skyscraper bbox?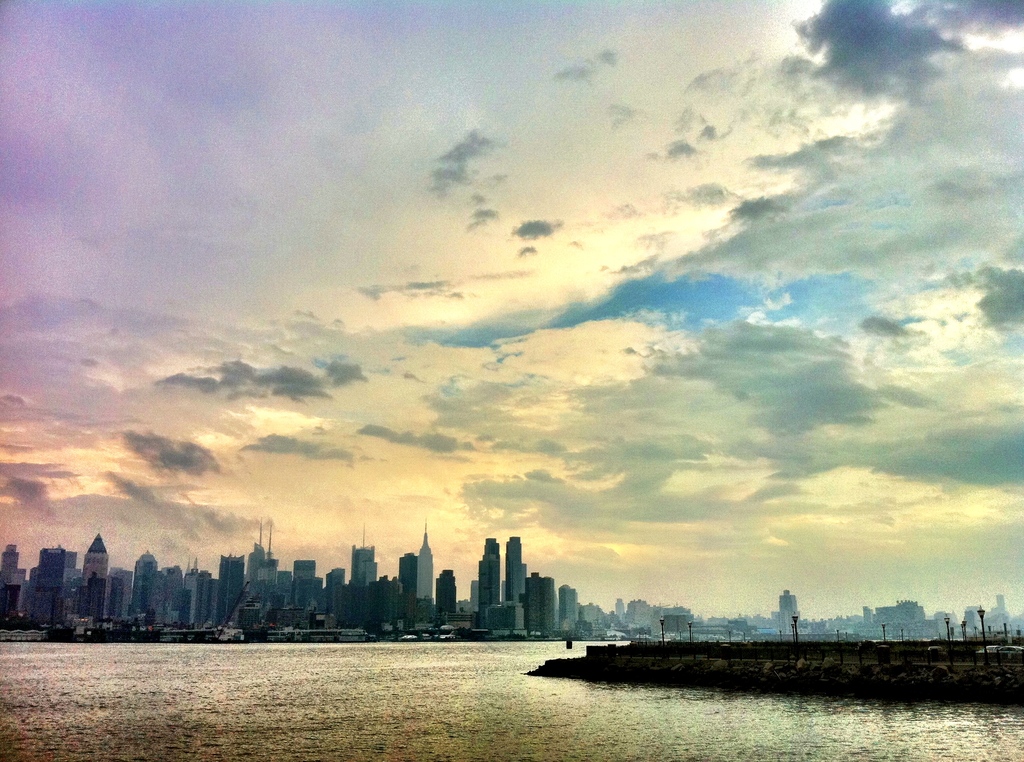
pyautogui.locateOnScreen(275, 569, 300, 606)
